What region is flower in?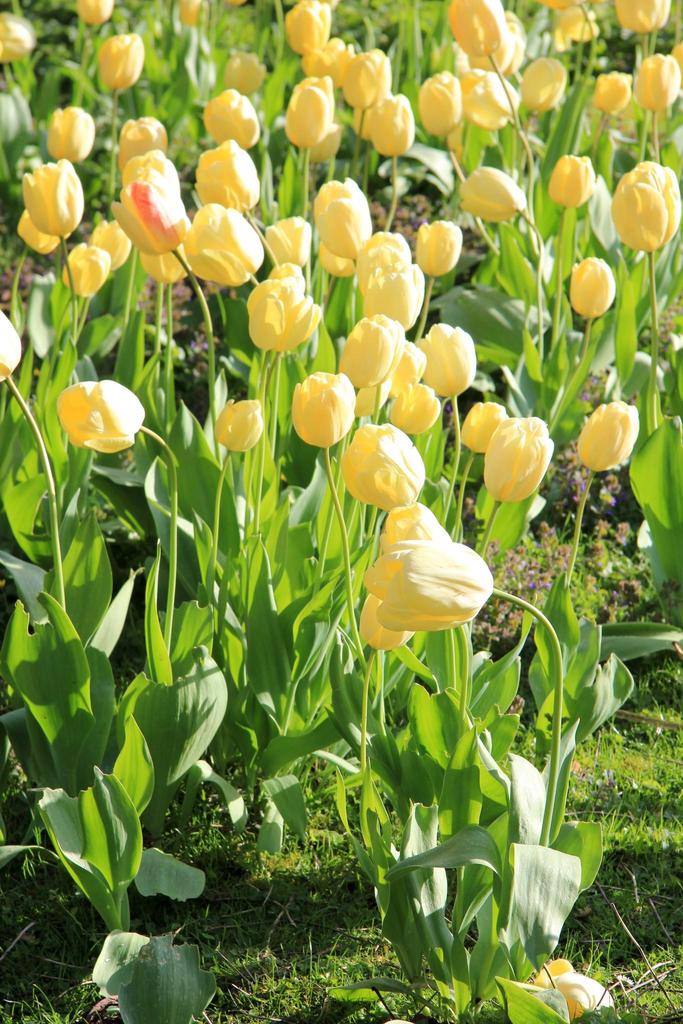
BBox(171, 0, 204, 30).
